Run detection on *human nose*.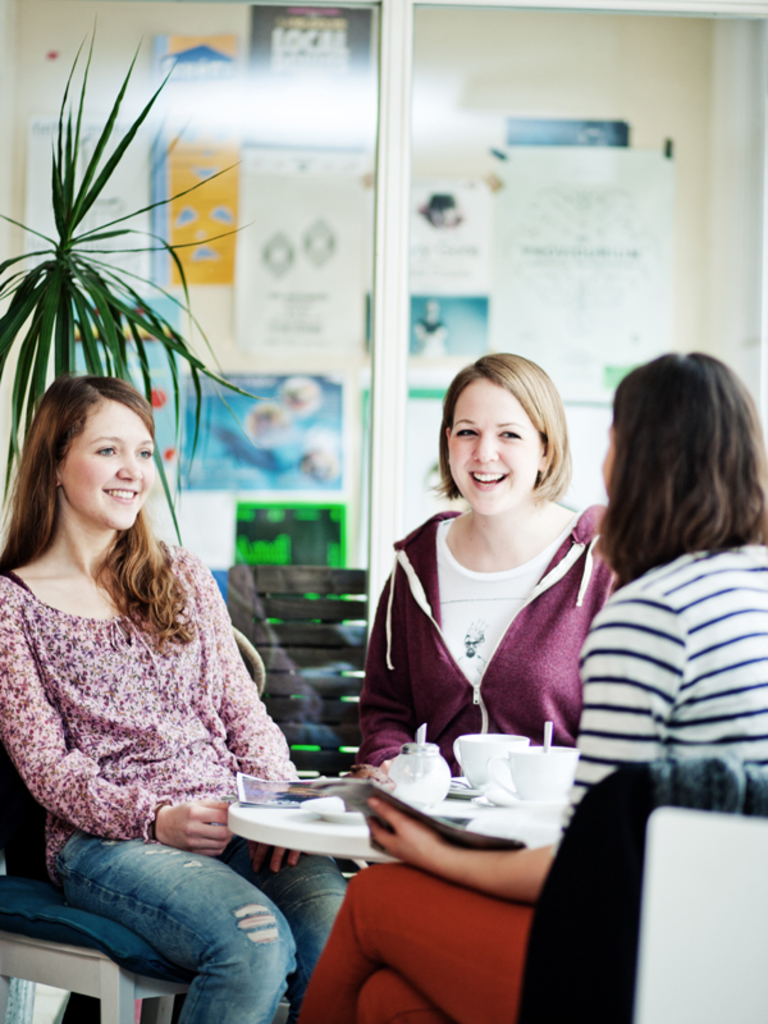
Result: 114 454 143 484.
